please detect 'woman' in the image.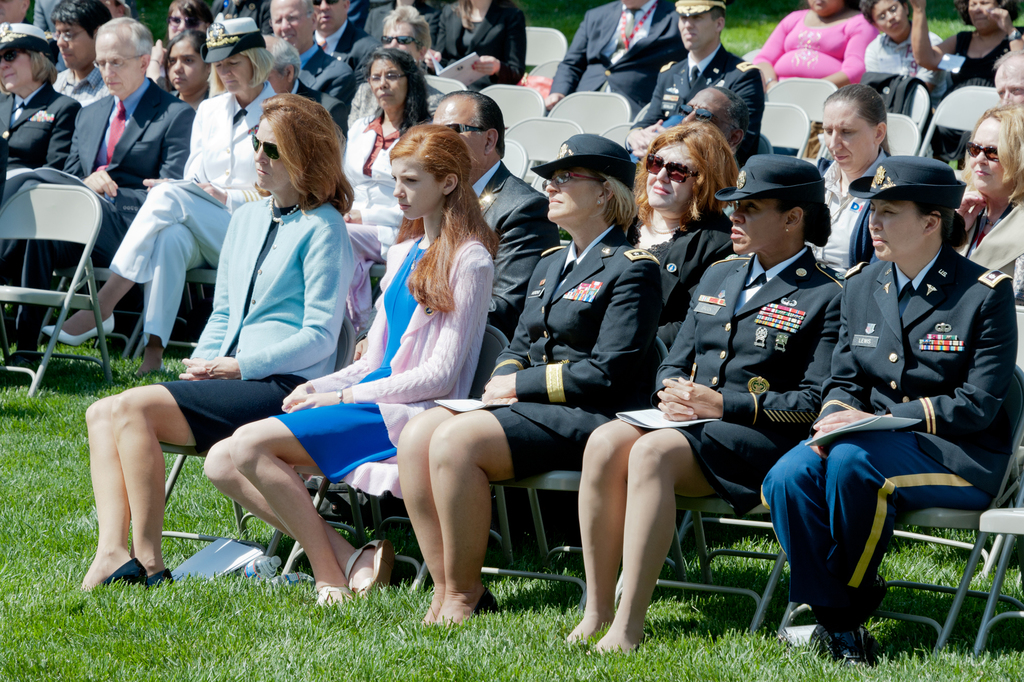
detection(746, 0, 872, 93).
